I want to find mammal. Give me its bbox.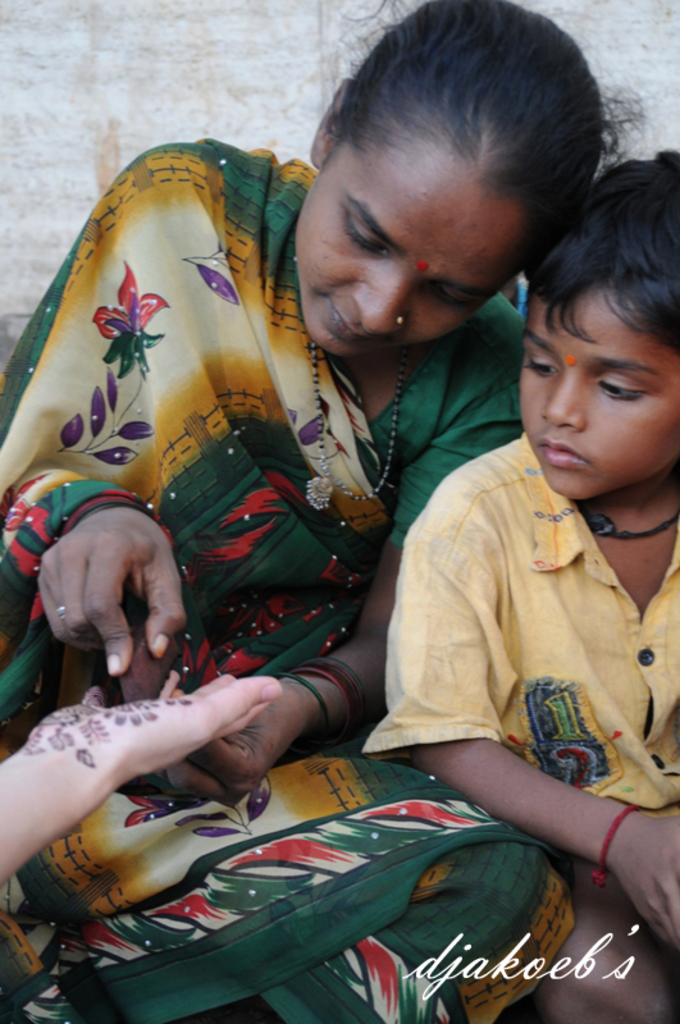
0,662,287,884.
